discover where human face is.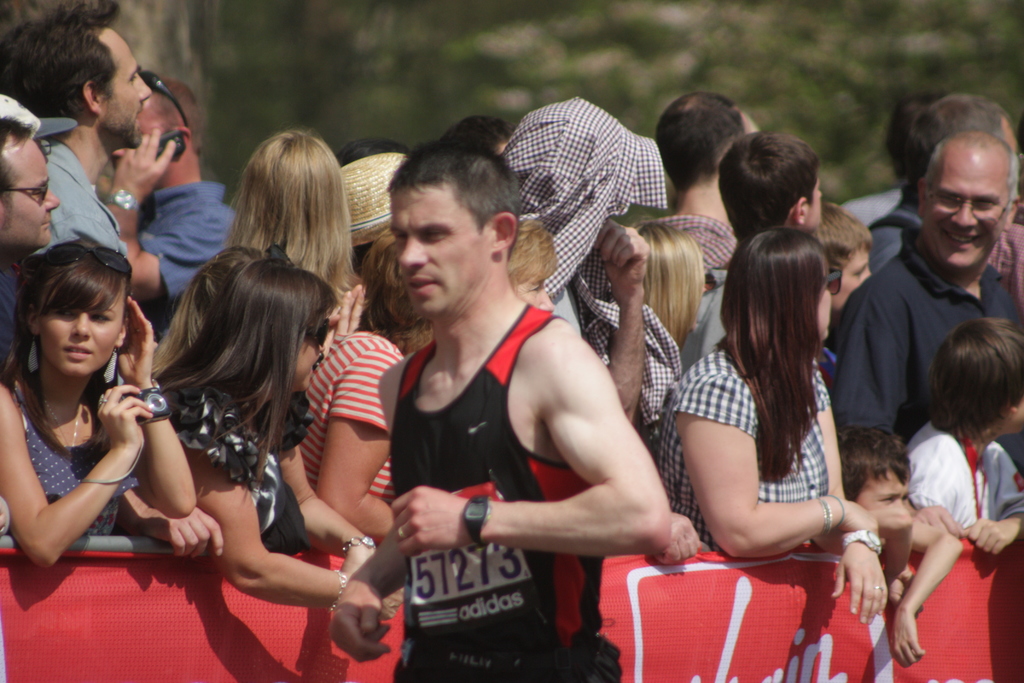
Discovered at (left=390, top=184, right=496, bottom=317).
